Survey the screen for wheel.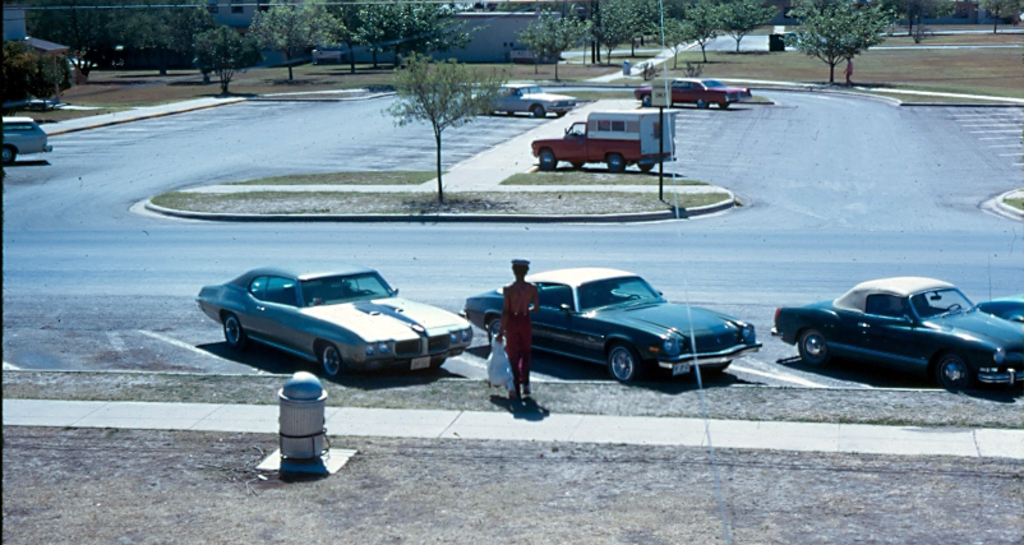
Survey found: x1=605, y1=342, x2=640, y2=385.
